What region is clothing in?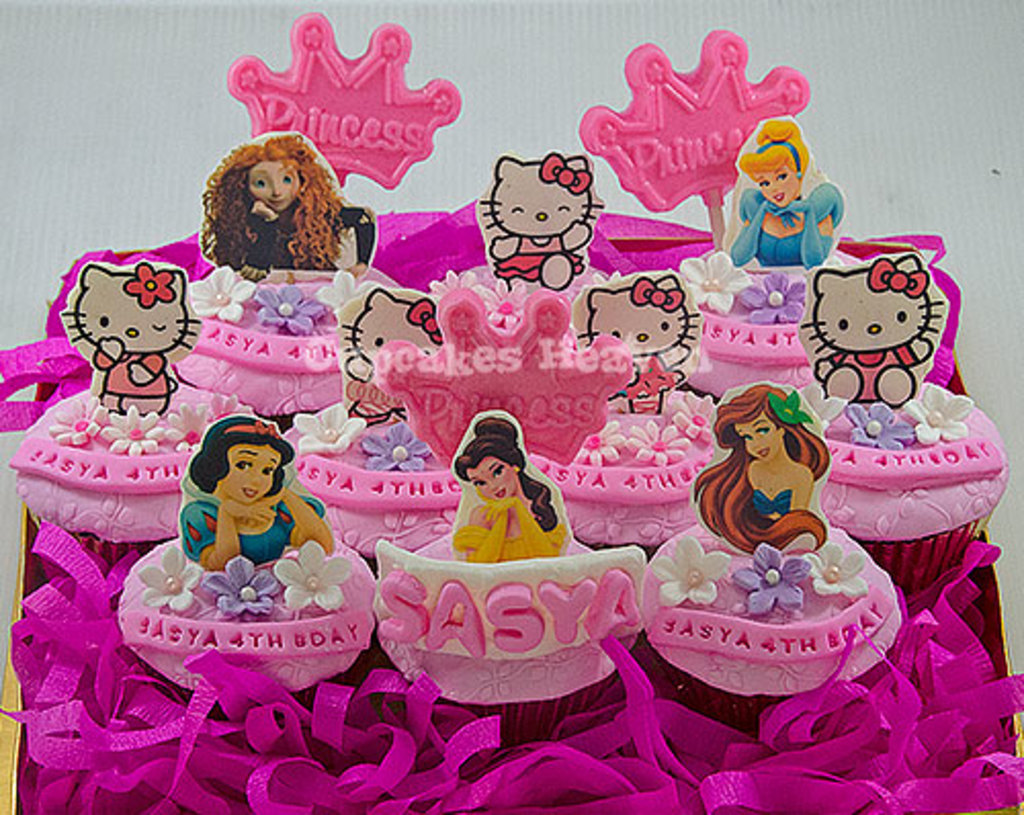
727 184 842 268.
